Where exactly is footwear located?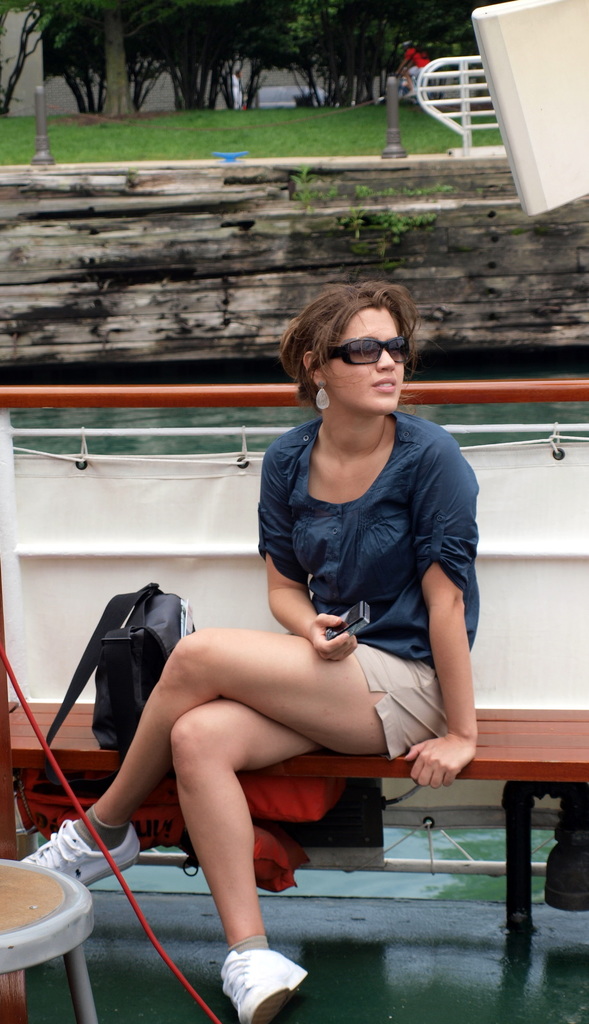
Its bounding box is BBox(217, 947, 311, 1023).
